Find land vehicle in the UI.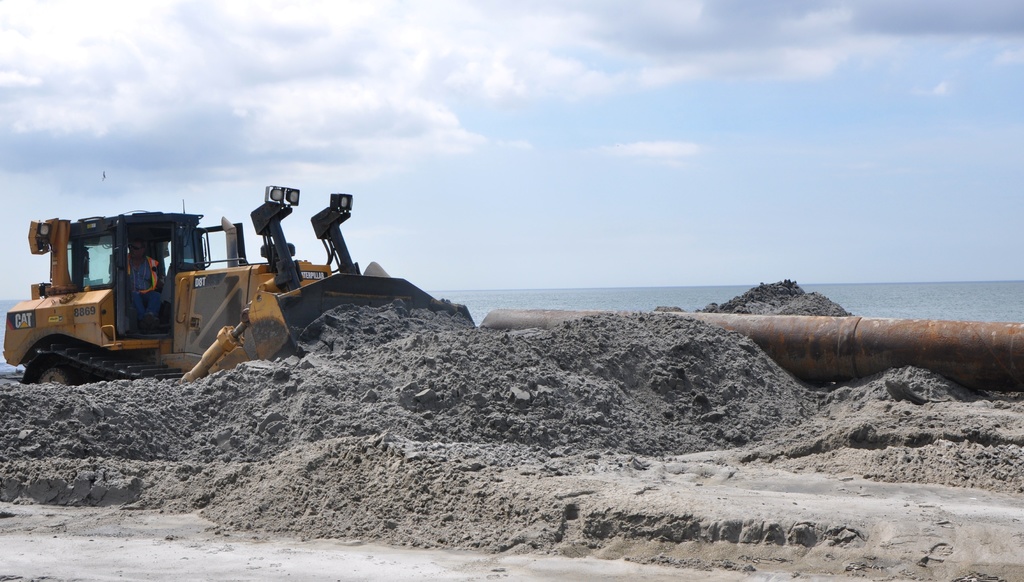
UI element at x1=3 y1=184 x2=477 y2=384.
